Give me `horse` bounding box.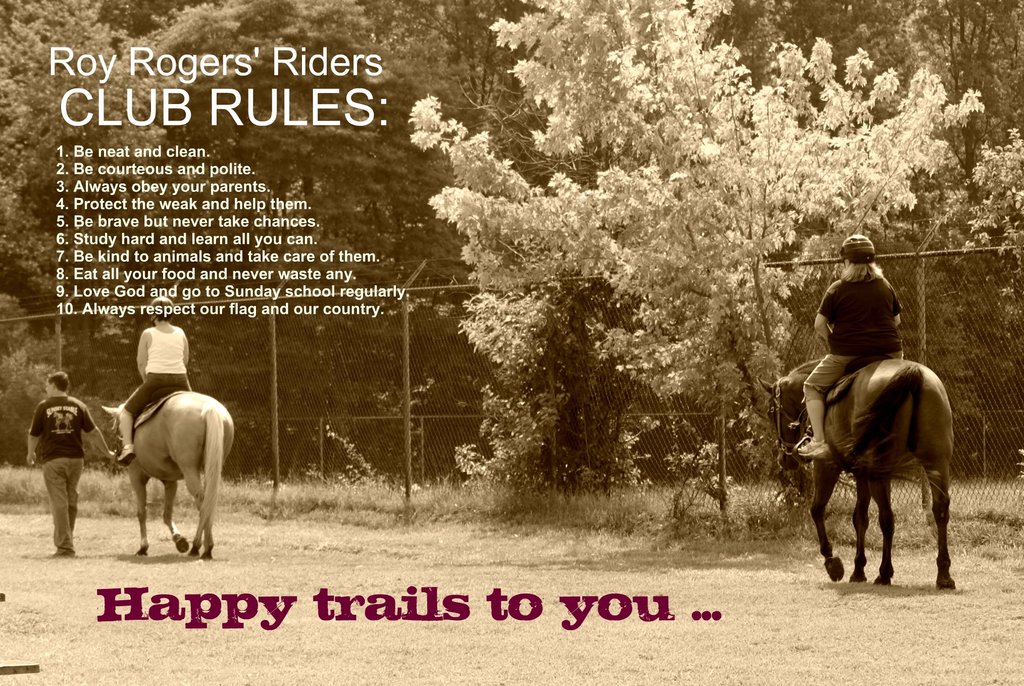
[102, 388, 234, 562].
